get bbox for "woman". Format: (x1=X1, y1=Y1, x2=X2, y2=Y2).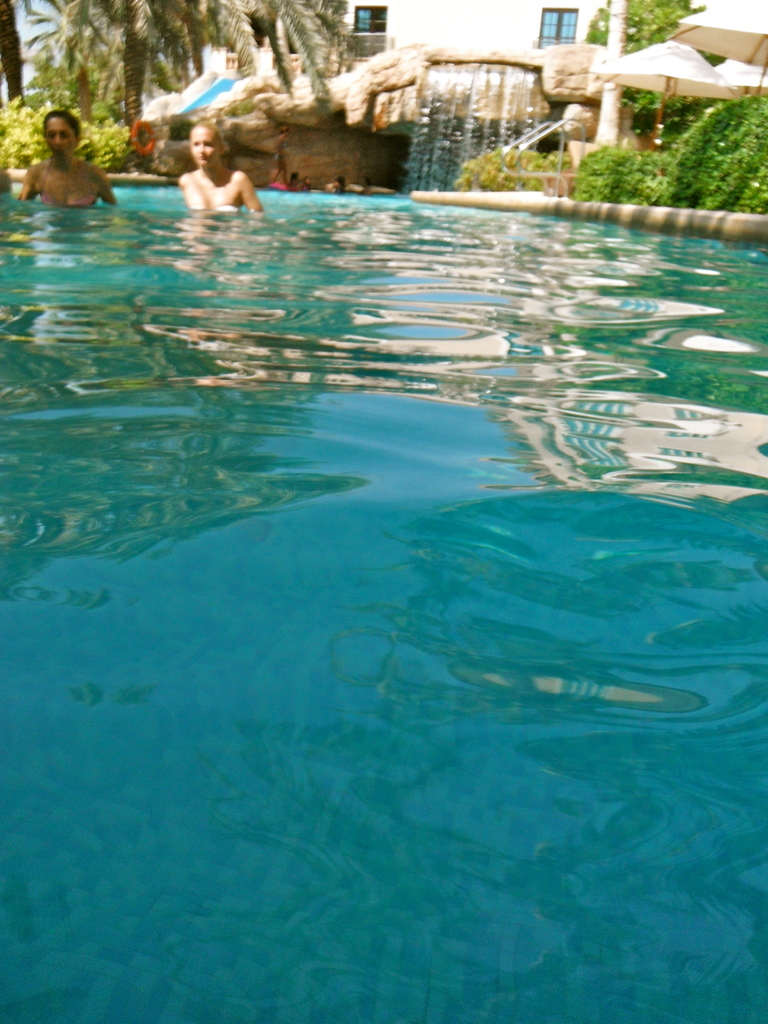
(x1=163, y1=124, x2=272, y2=200).
